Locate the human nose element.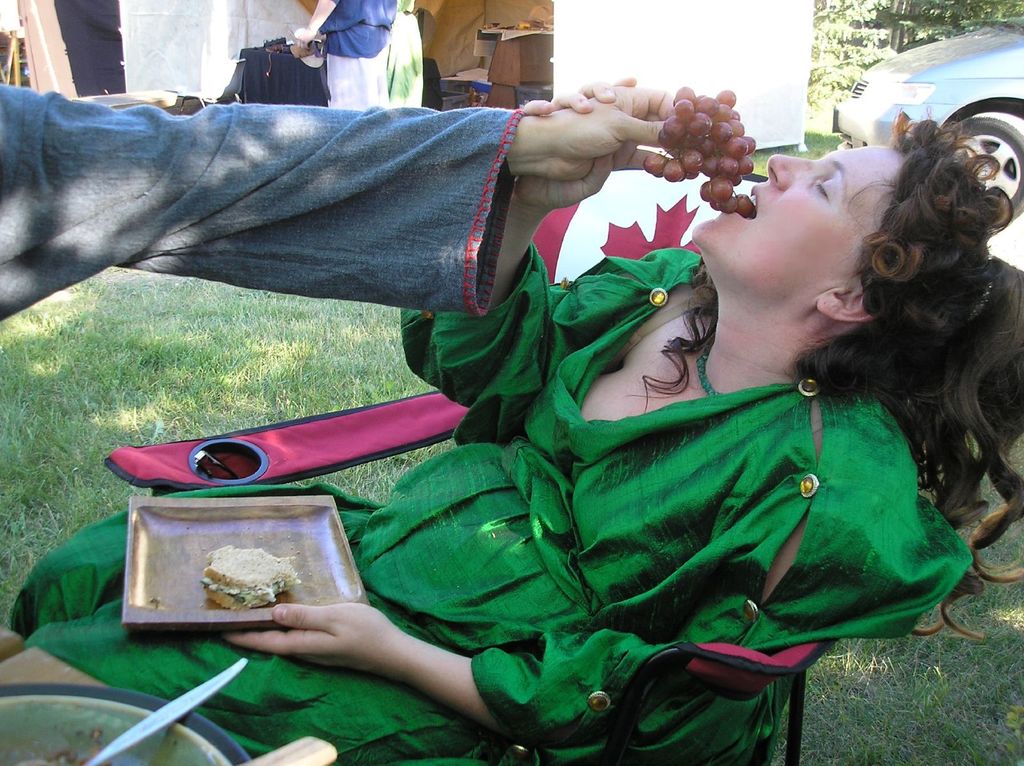
Element bbox: 768/154/824/192.
